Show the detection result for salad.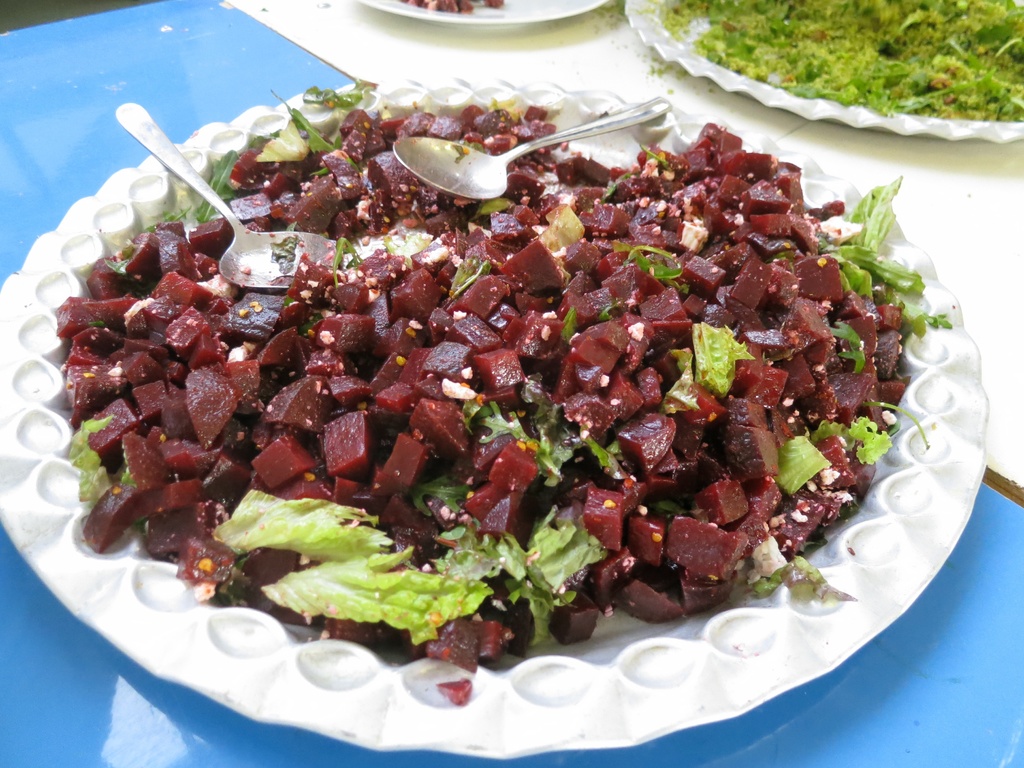
0,68,966,654.
